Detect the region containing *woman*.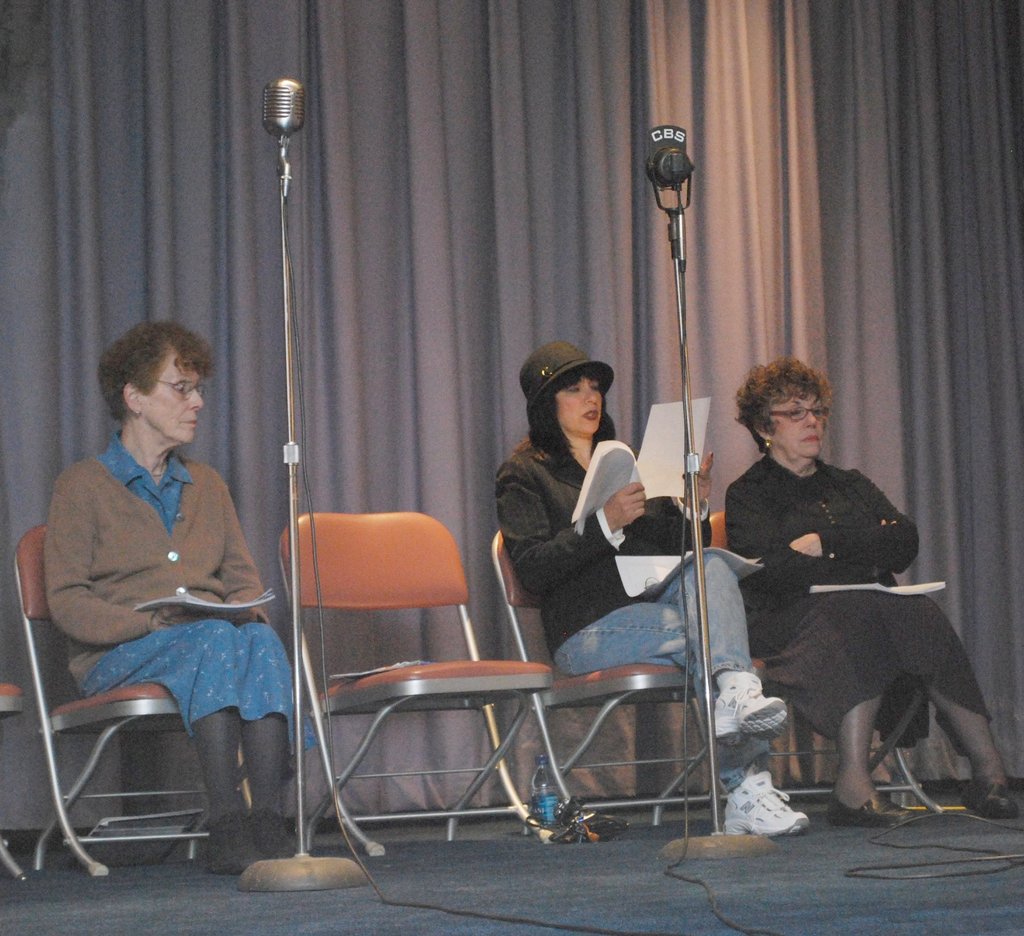
bbox=(28, 287, 284, 877).
